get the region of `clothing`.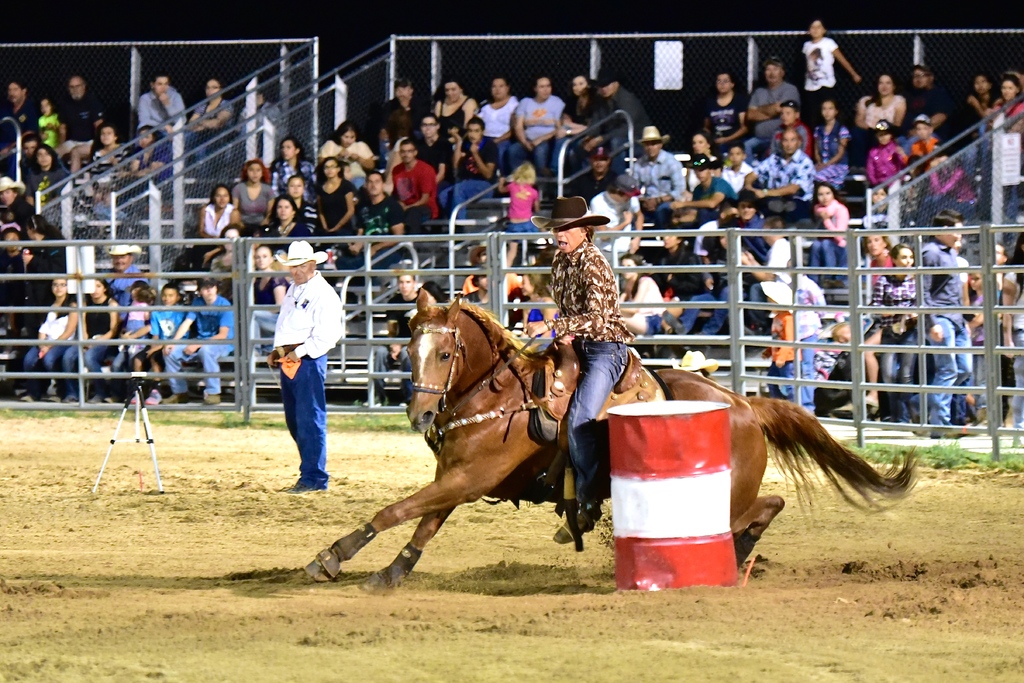
118 152 169 195.
